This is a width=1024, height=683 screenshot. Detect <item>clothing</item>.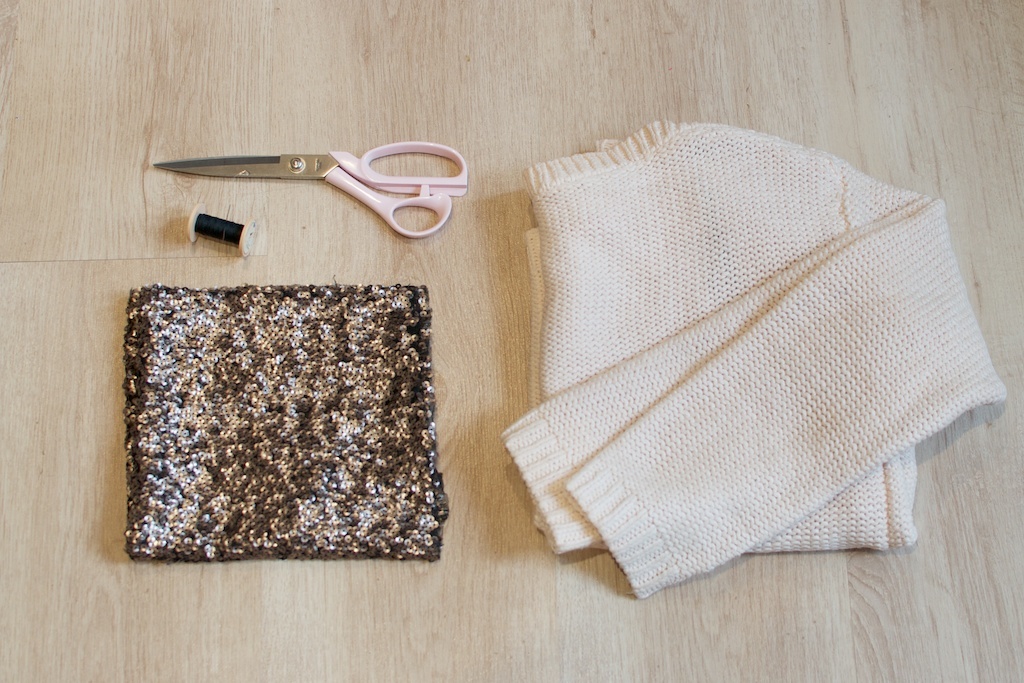
121, 282, 448, 565.
